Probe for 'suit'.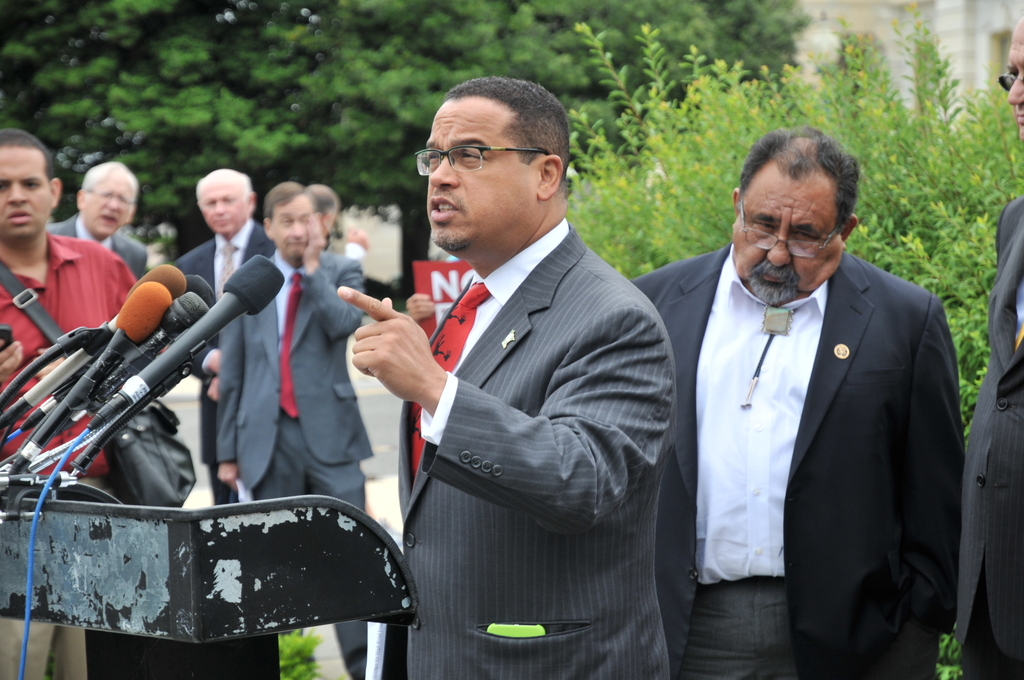
Probe result: box(961, 196, 1023, 679).
